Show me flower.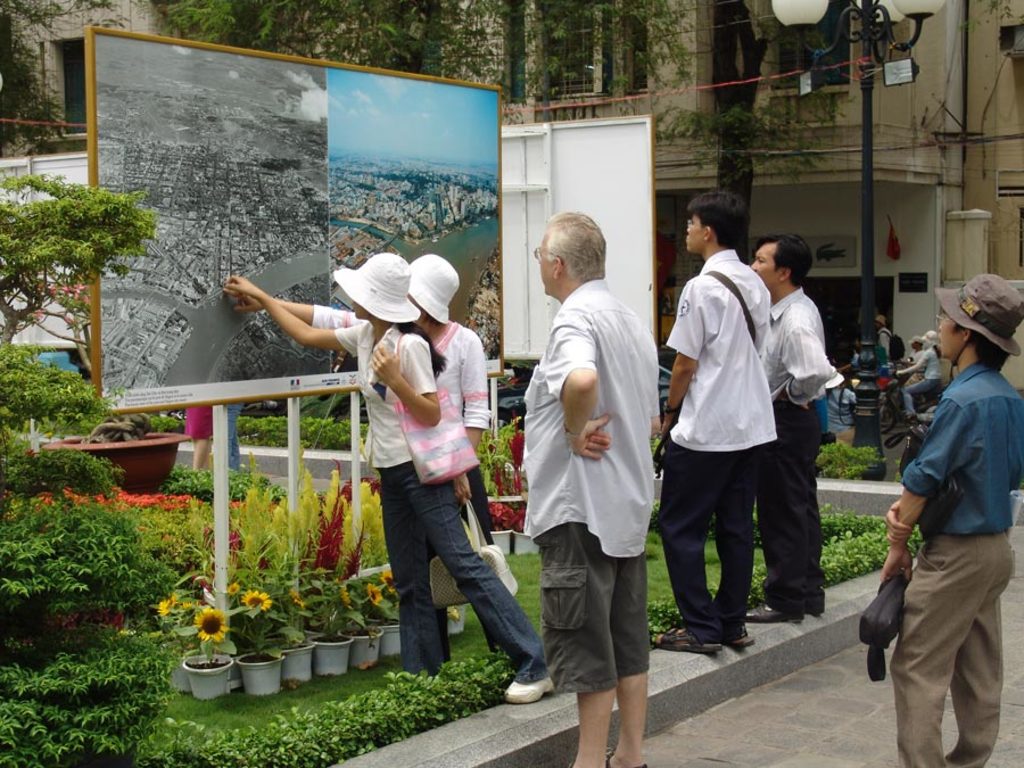
flower is here: 230 498 246 512.
